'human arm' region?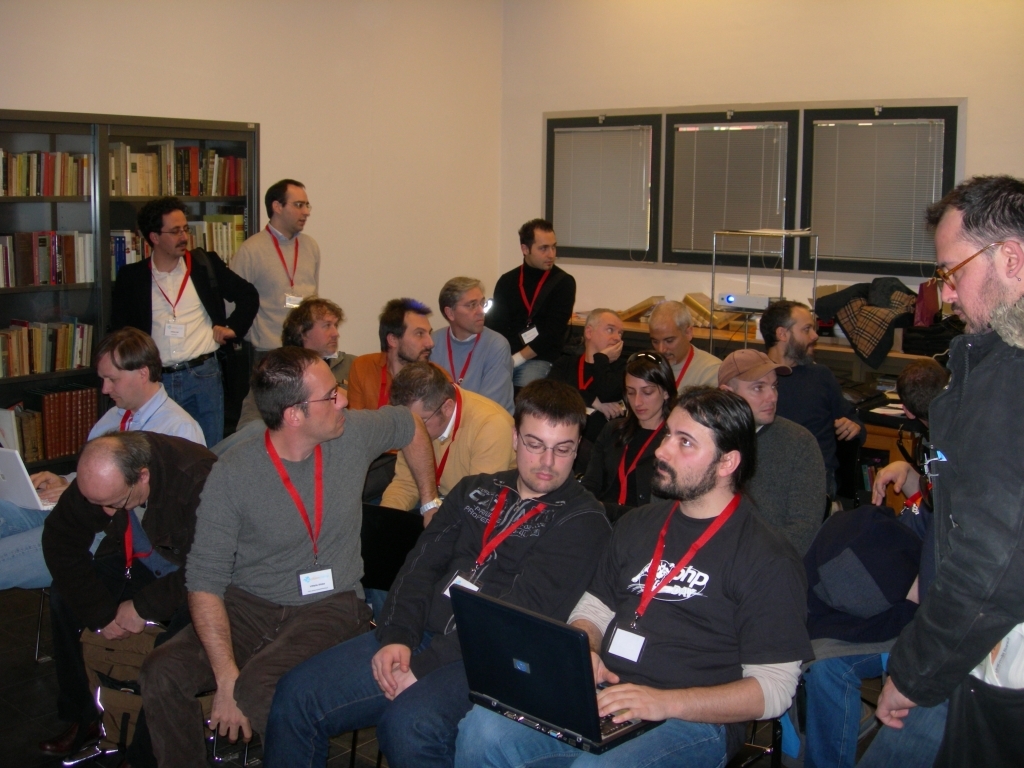
(464, 420, 511, 474)
